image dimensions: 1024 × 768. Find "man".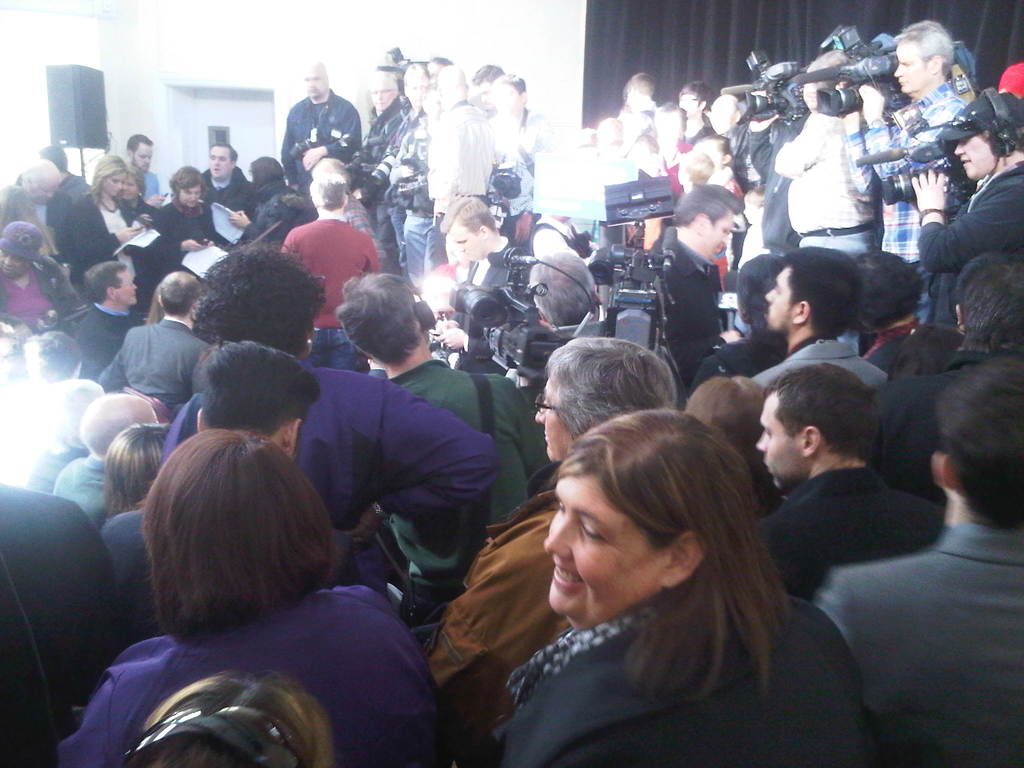
(x1=279, y1=173, x2=381, y2=372).
